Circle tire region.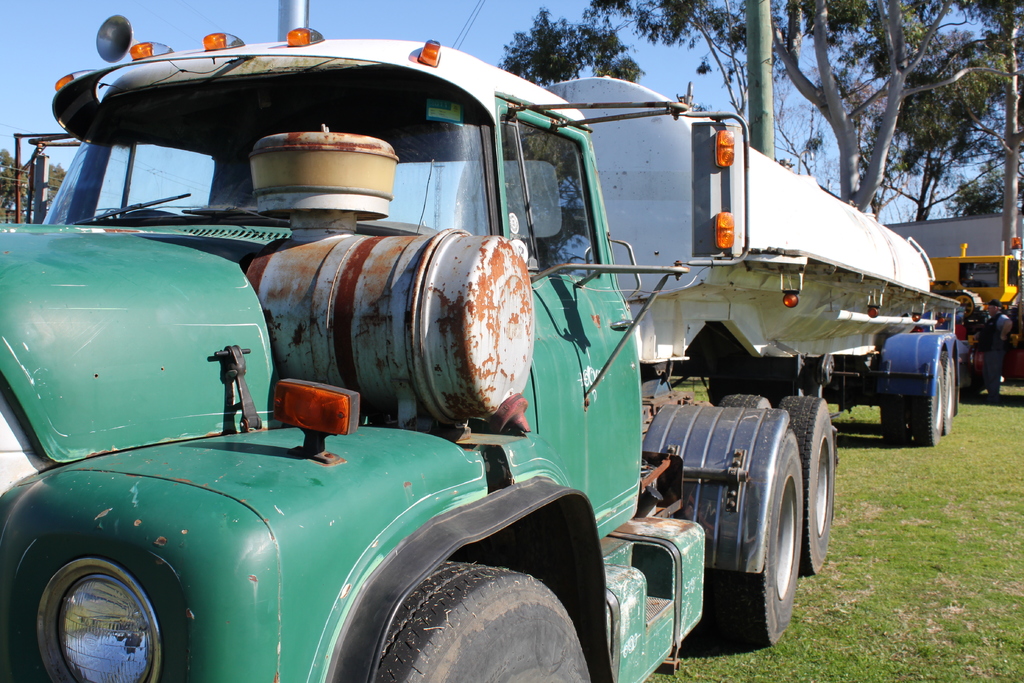
Region: {"x1": 718, "y1": 393, "x2": 772, "y2": 409}.
